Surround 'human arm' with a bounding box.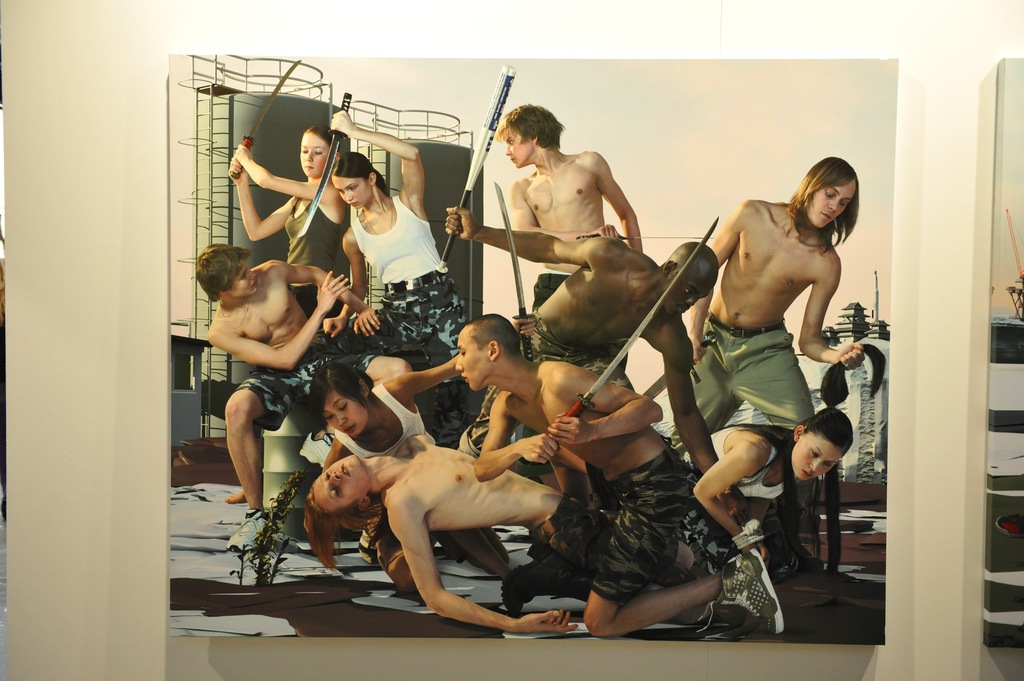
left=795, top=241, right=865, bottom=375.
